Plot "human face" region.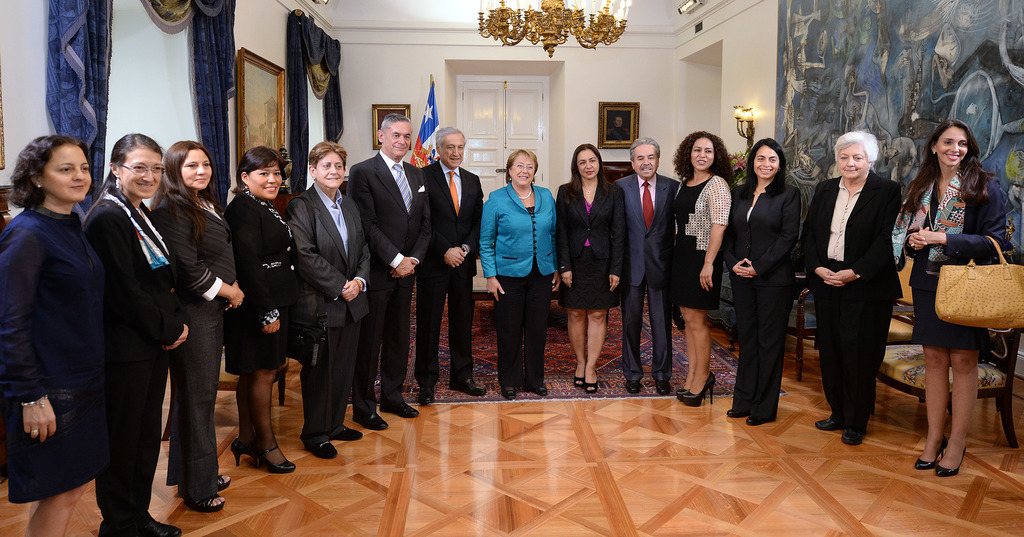
Plotted at region(246, 161, 282, 199).
